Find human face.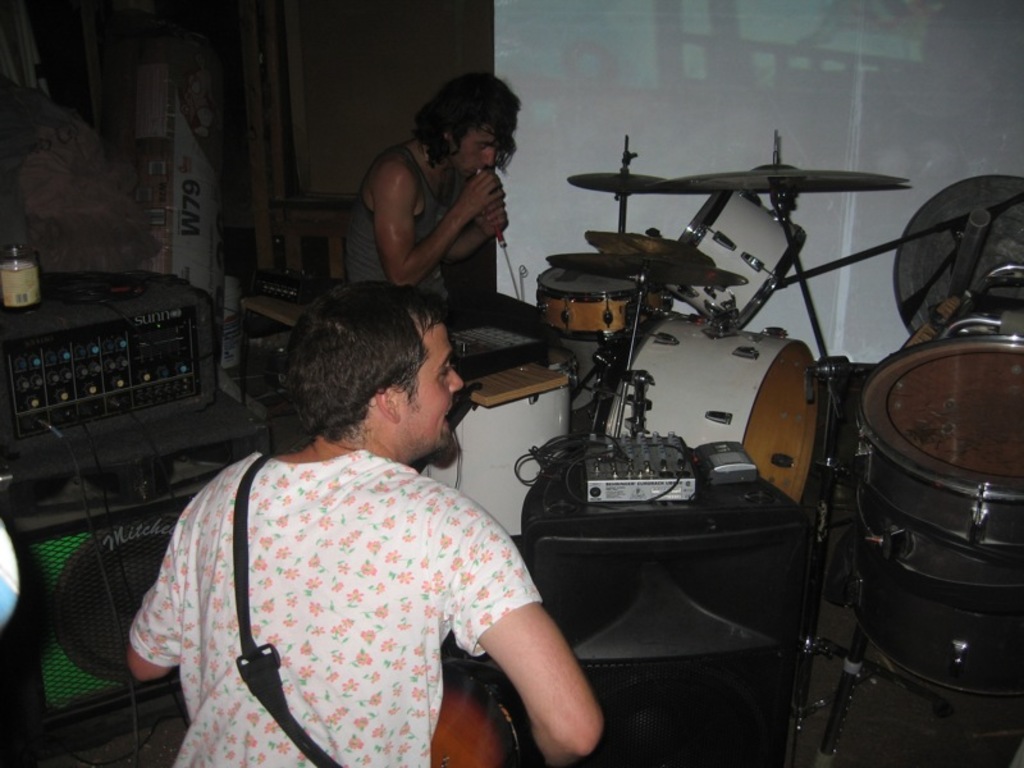
bbox=[452, 122, 495, 178].
